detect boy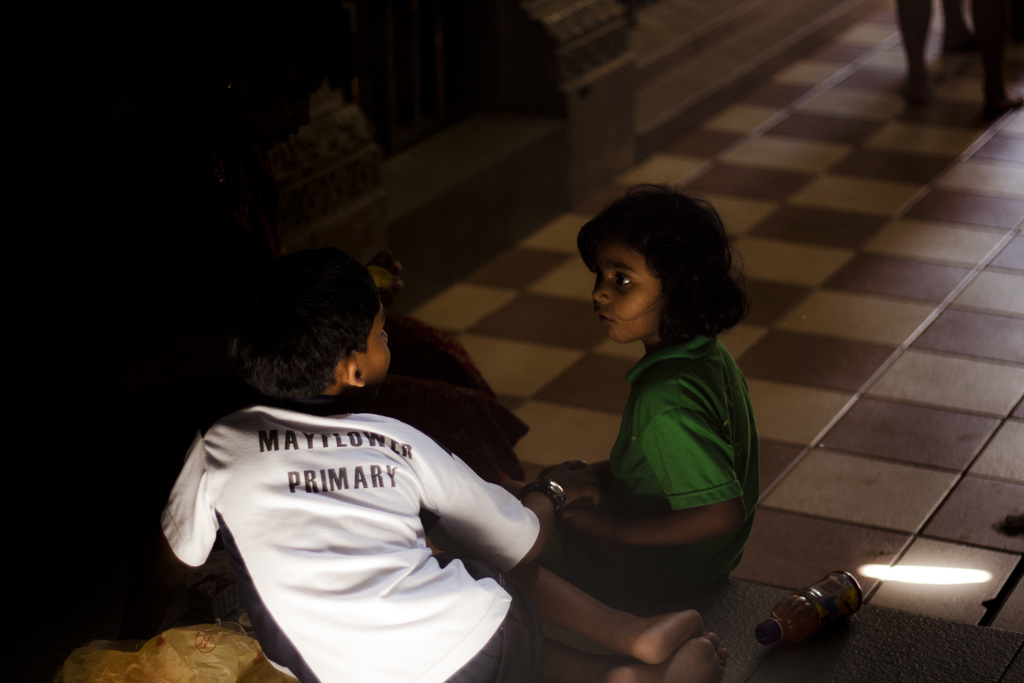
<box>210,186,689,670</box>
